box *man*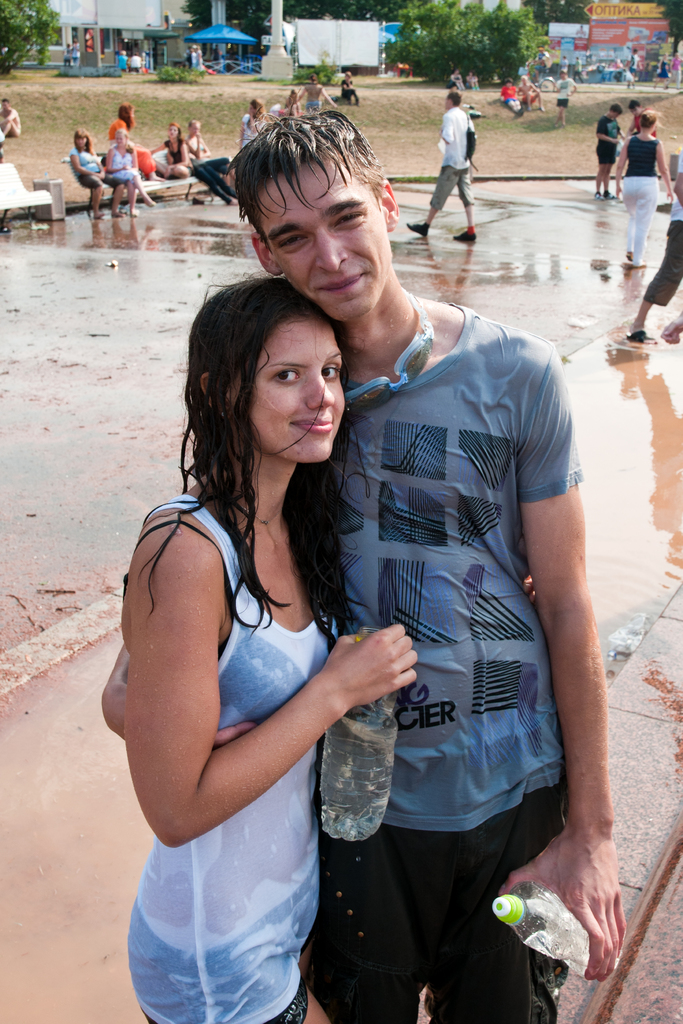
126,51,143,73
